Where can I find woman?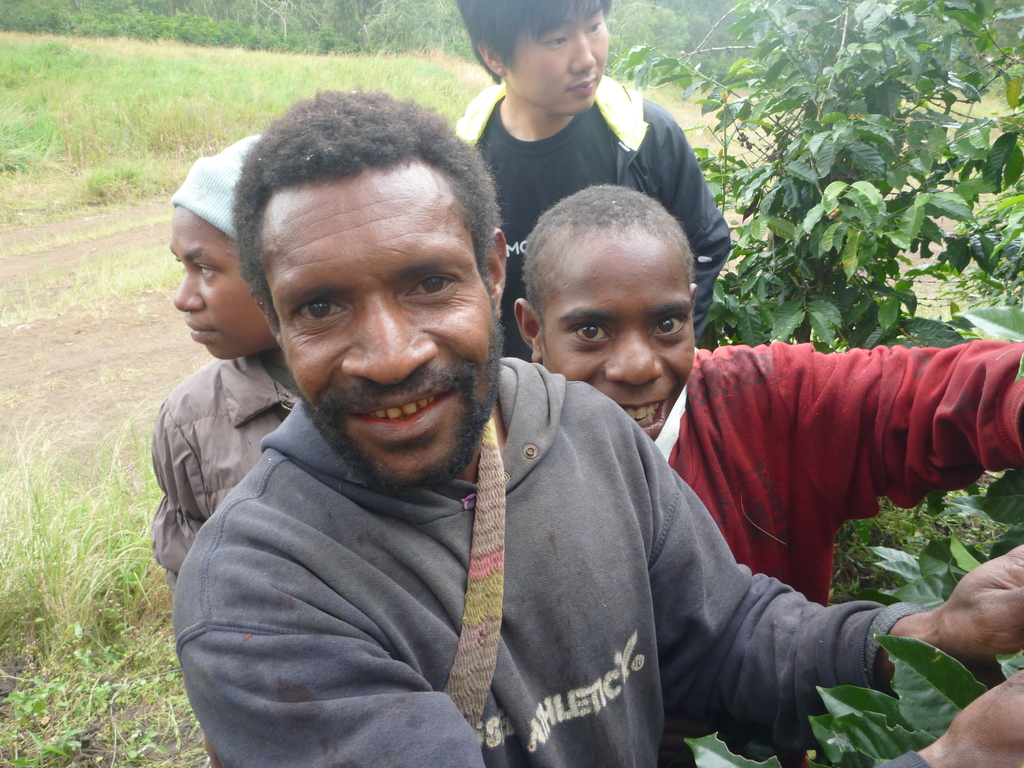
You can find it at 156:130:312:585.
